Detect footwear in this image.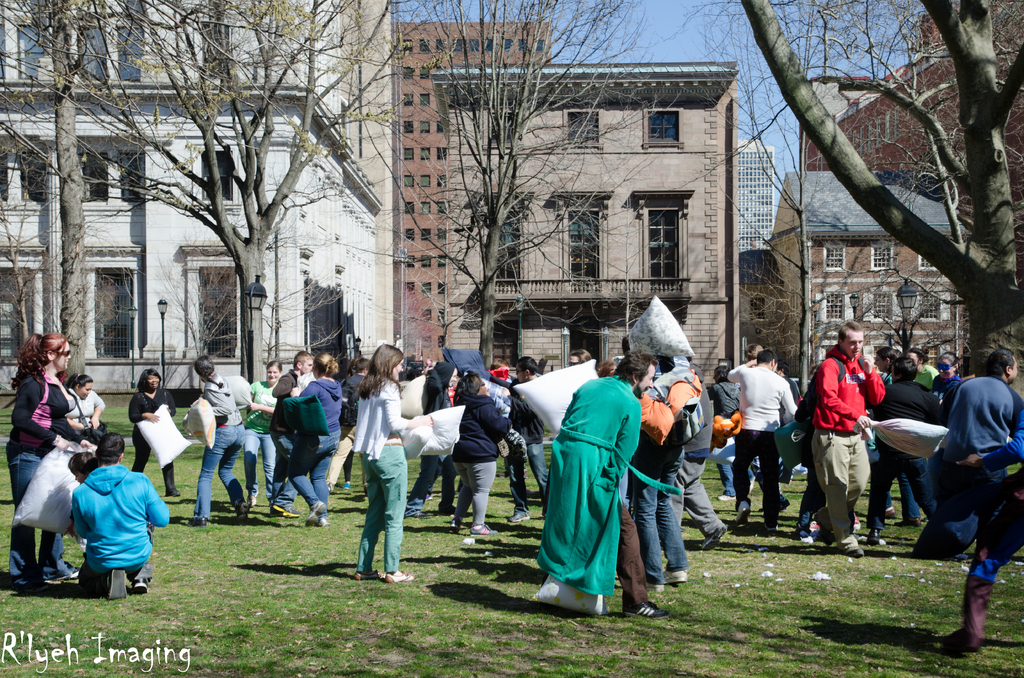
Detection: box(387, 571, 416, 583).
